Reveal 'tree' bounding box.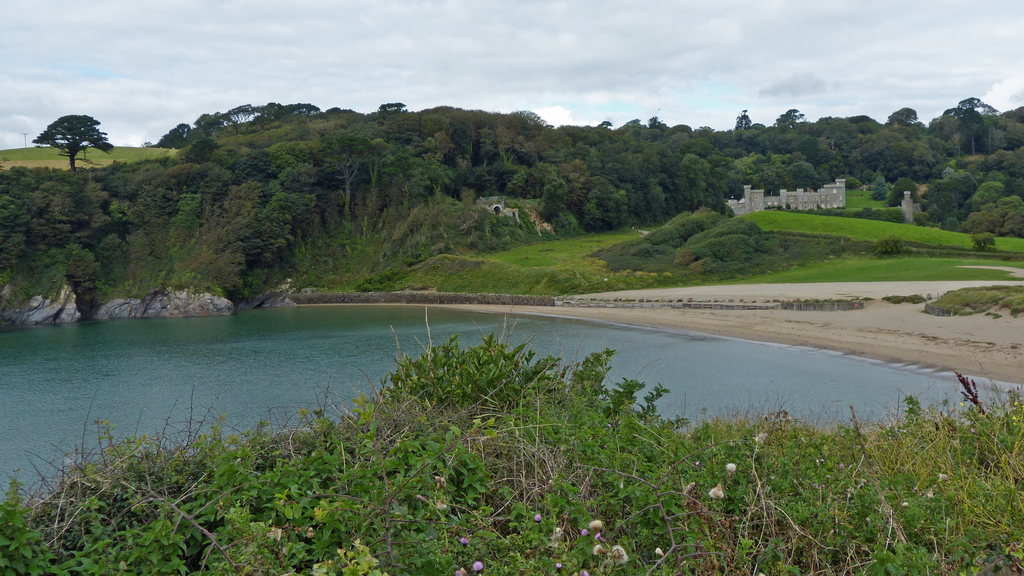
Revealed: Rect(372, 112, 410, 216).
